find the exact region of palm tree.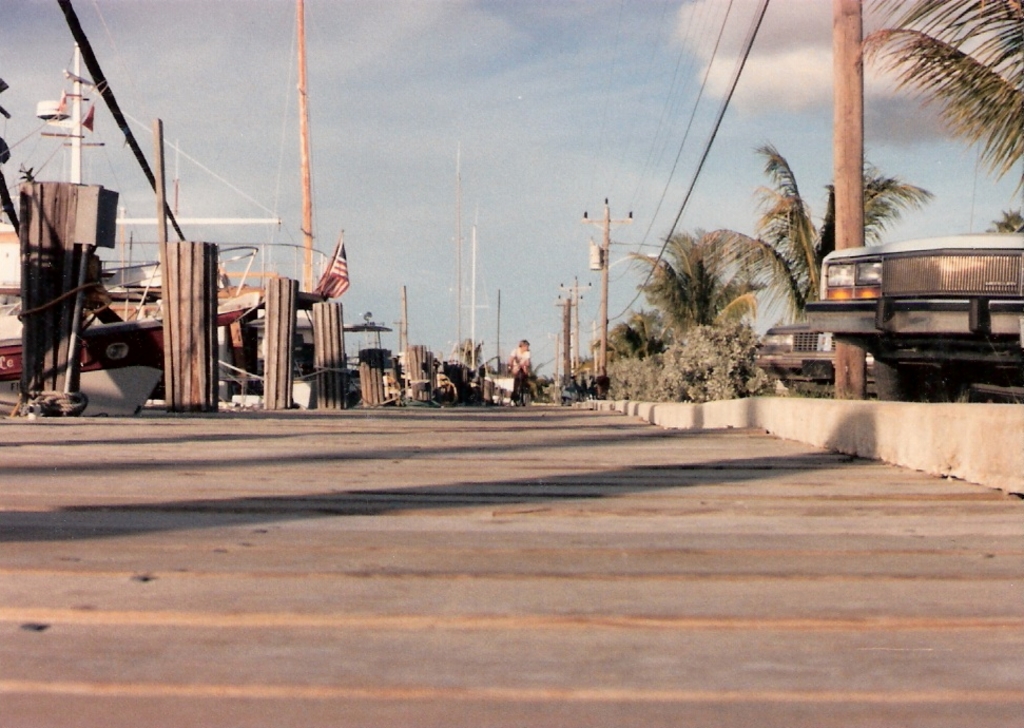
Exact region: 857/0/1023/183.
